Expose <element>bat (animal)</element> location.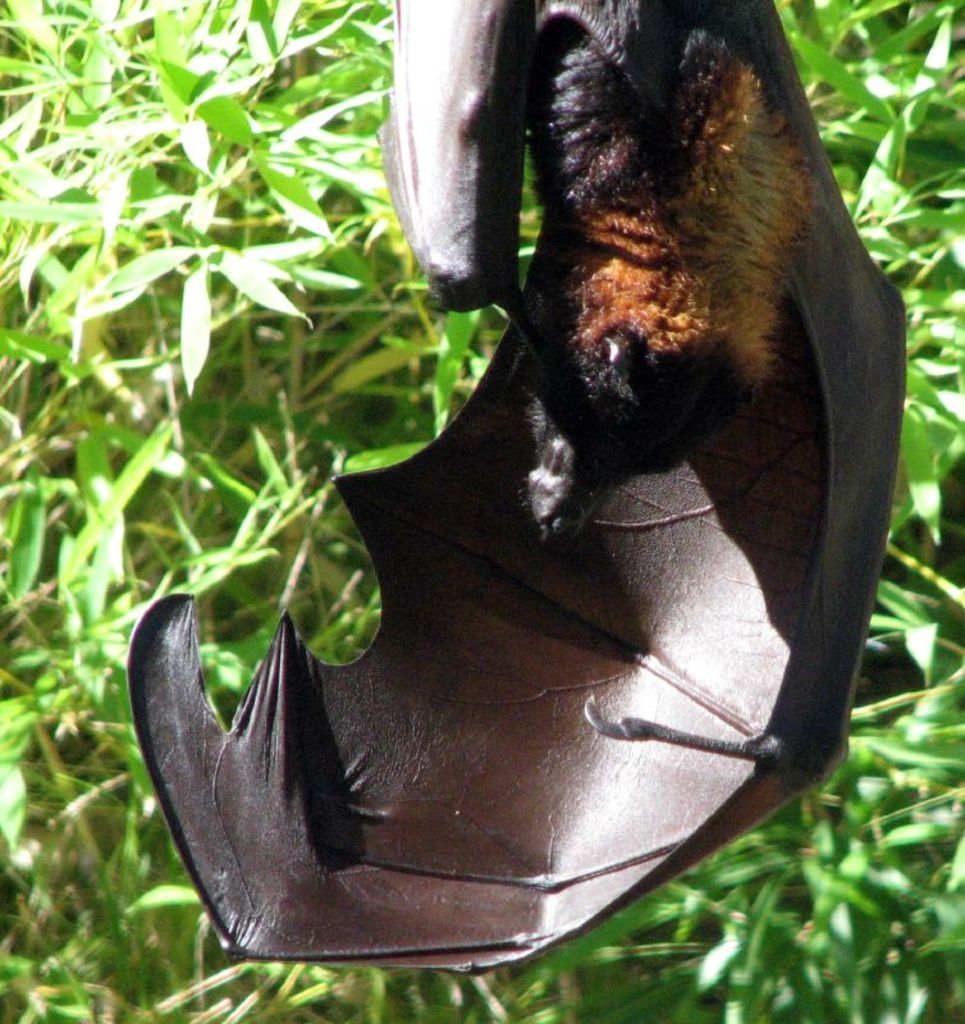
Exposed at 116:0:913:992.
